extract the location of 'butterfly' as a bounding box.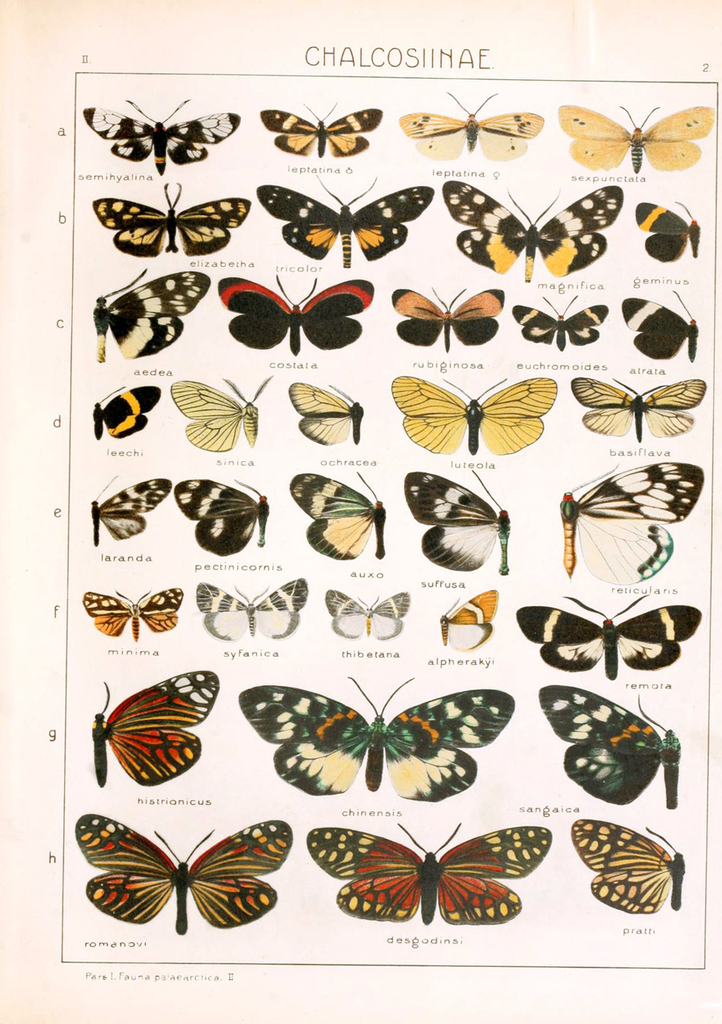
rect(397, 86, 546, 160).
